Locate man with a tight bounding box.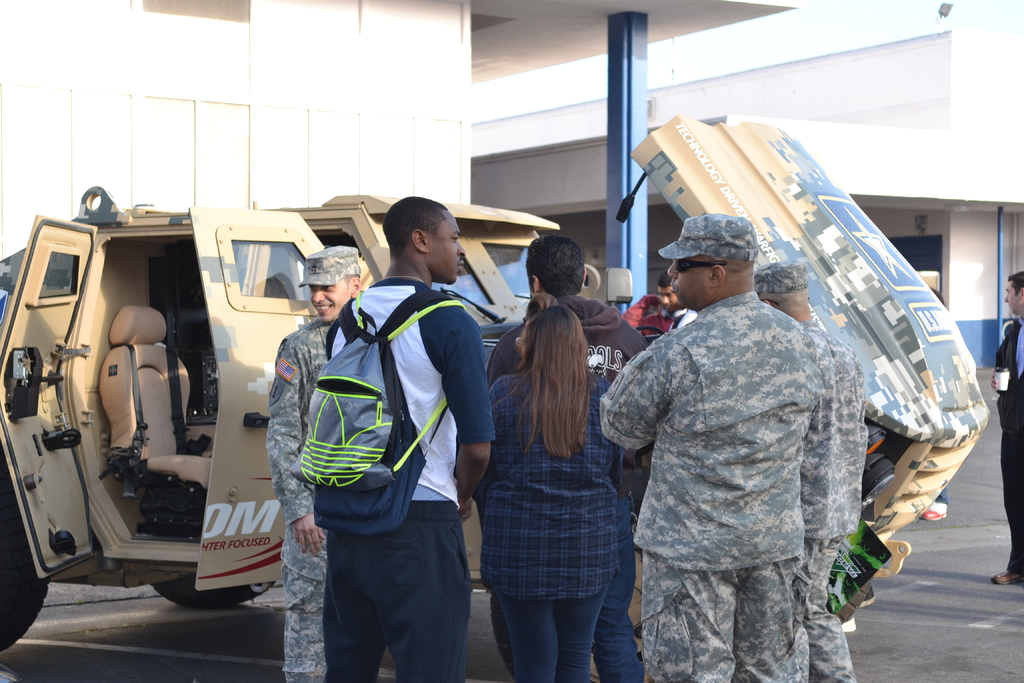
detection(264, 245, 365, 682).
